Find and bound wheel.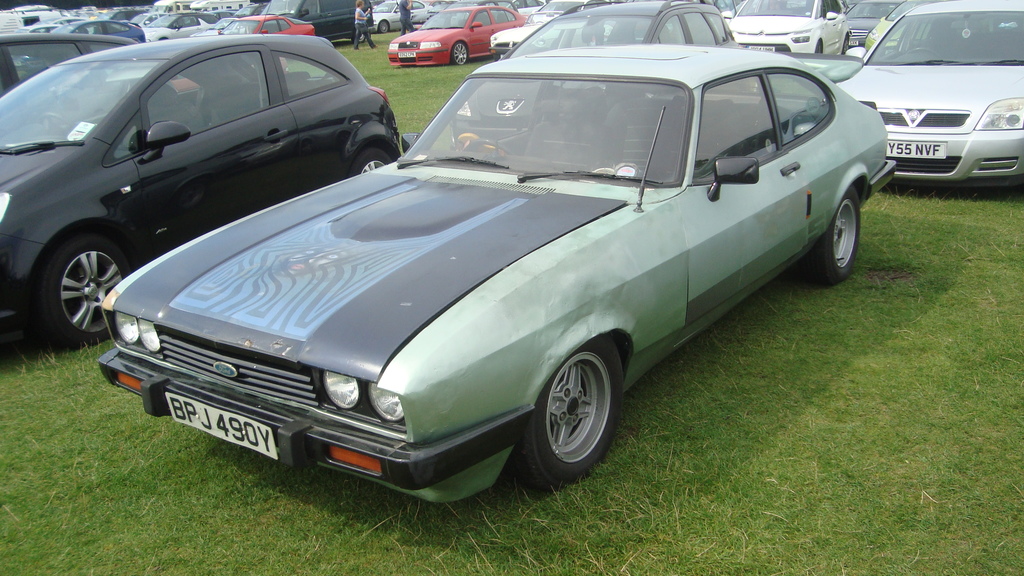
Bound: region(41, 106, 68, 130).
